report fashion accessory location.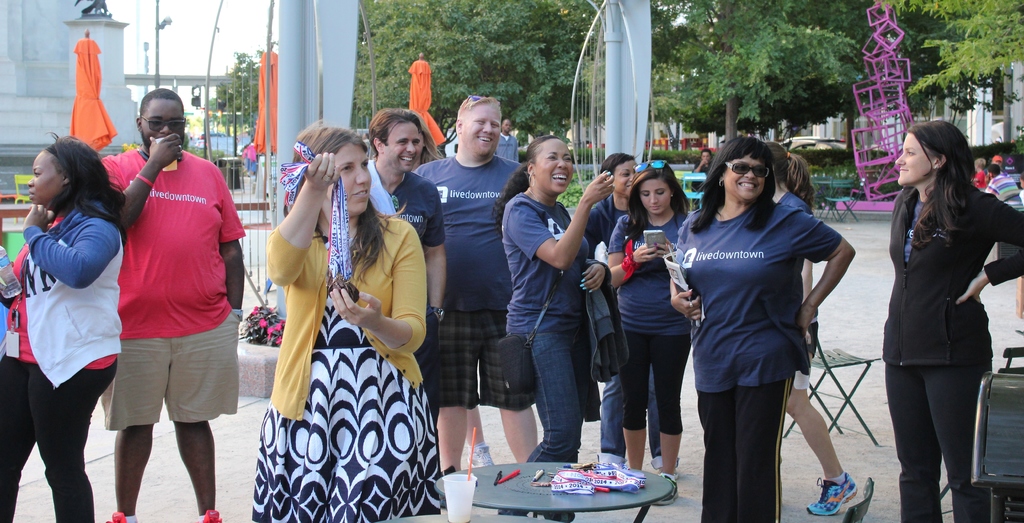
Report: detection(614, 231, 633, 279).
